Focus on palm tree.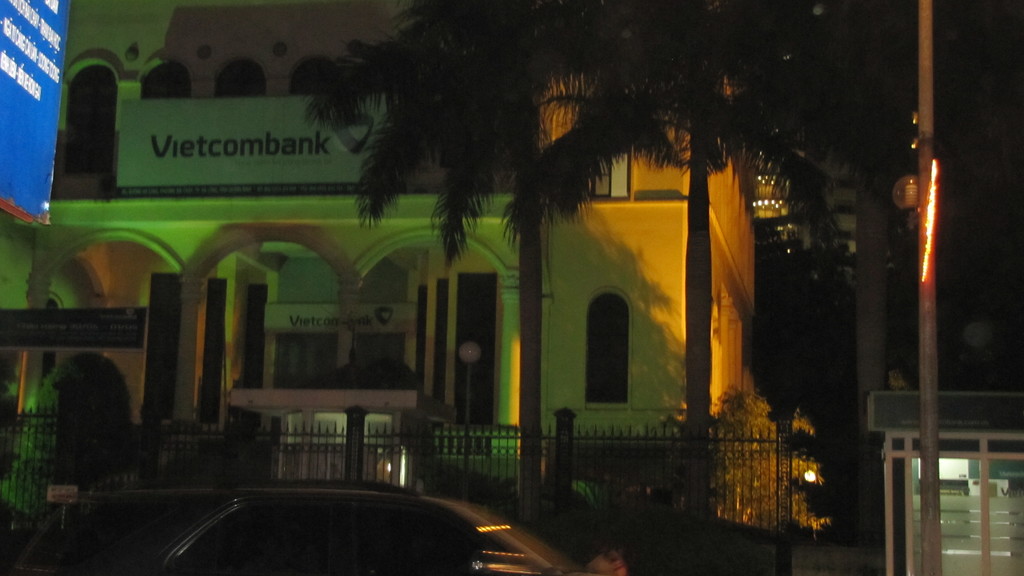
Focused at detection(300, 0, 677, 525).
